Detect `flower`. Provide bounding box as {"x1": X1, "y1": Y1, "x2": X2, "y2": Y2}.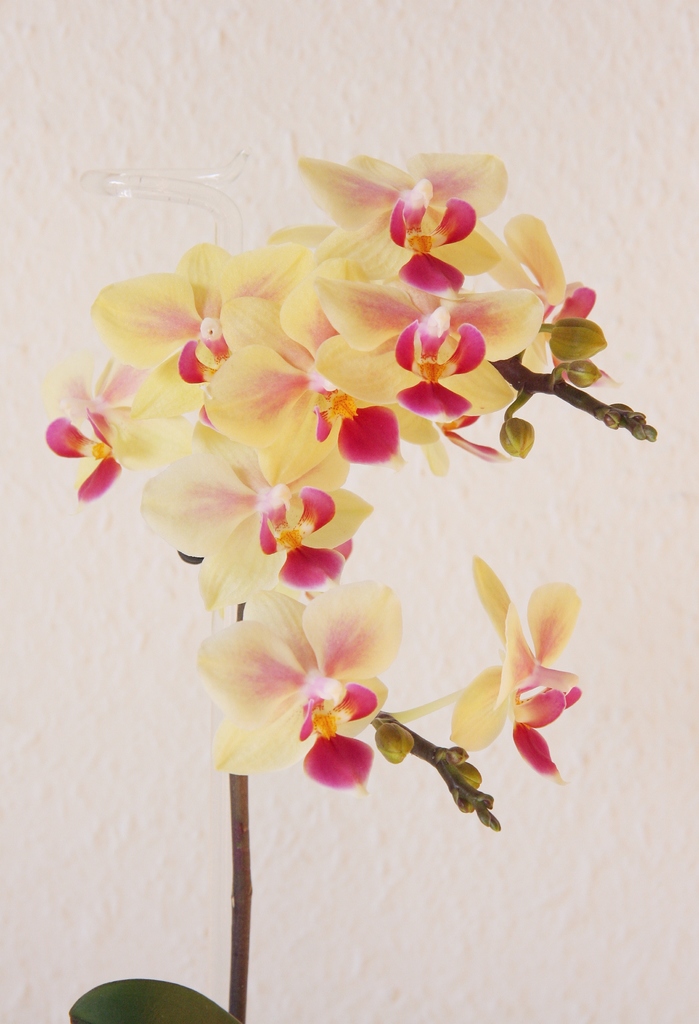
{"x1": 197, "y1": 586, "x2": 429, "y2": 797}.
